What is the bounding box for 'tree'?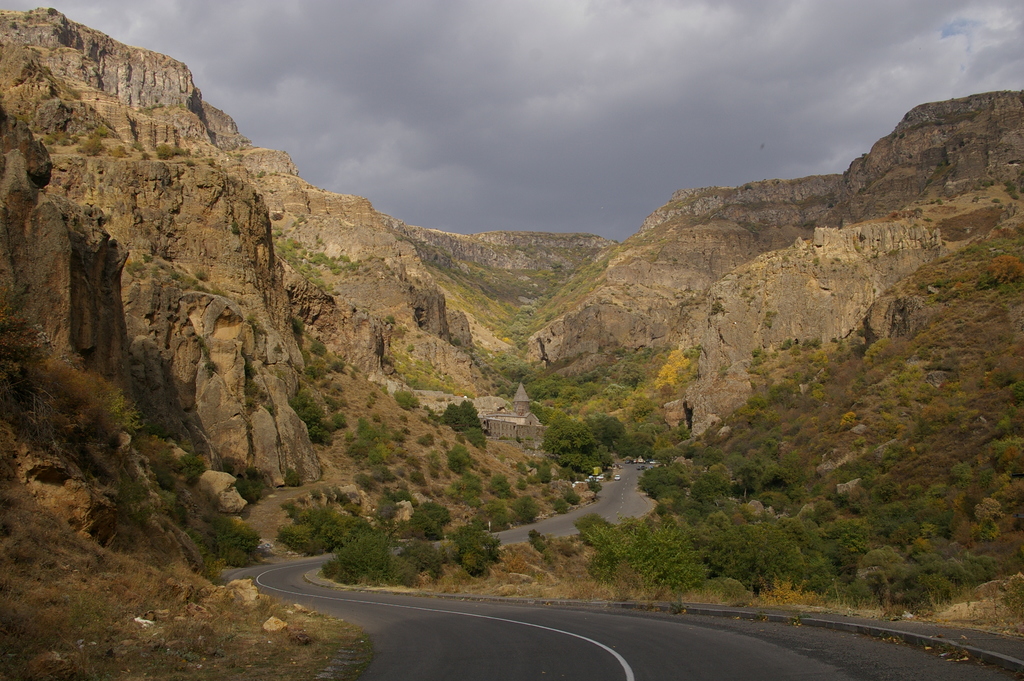
(850, 545, 908, 619).
